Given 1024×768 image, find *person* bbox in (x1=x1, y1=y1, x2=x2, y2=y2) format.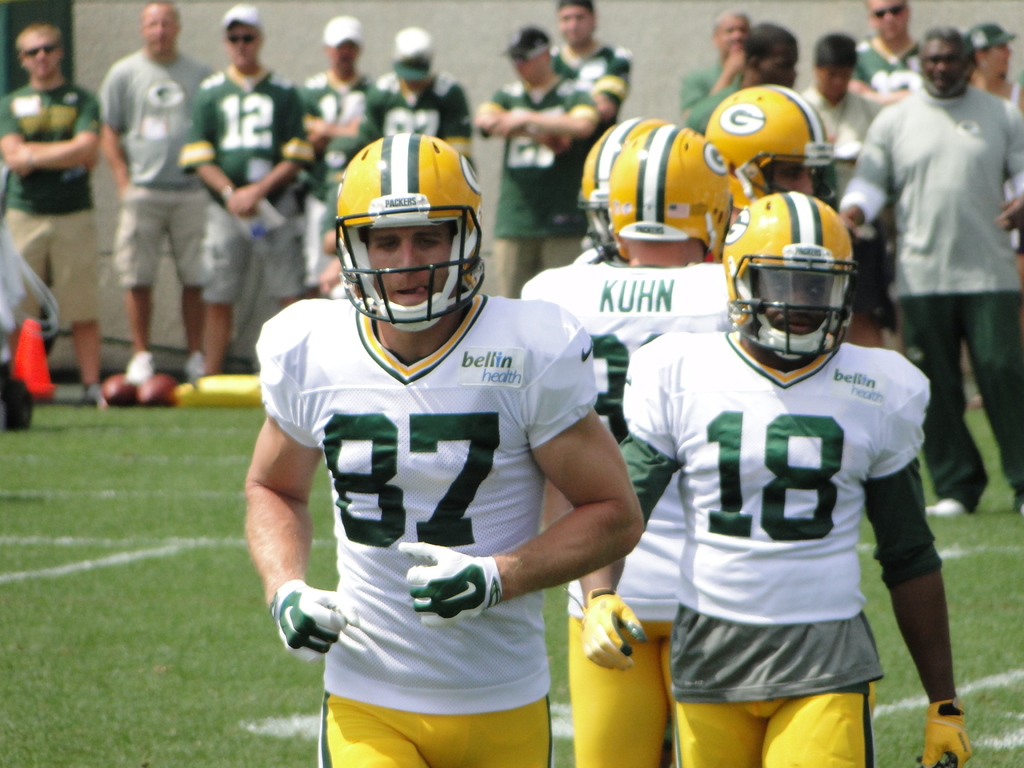
(x1=610, y1=191, x2=970, y2=767).
